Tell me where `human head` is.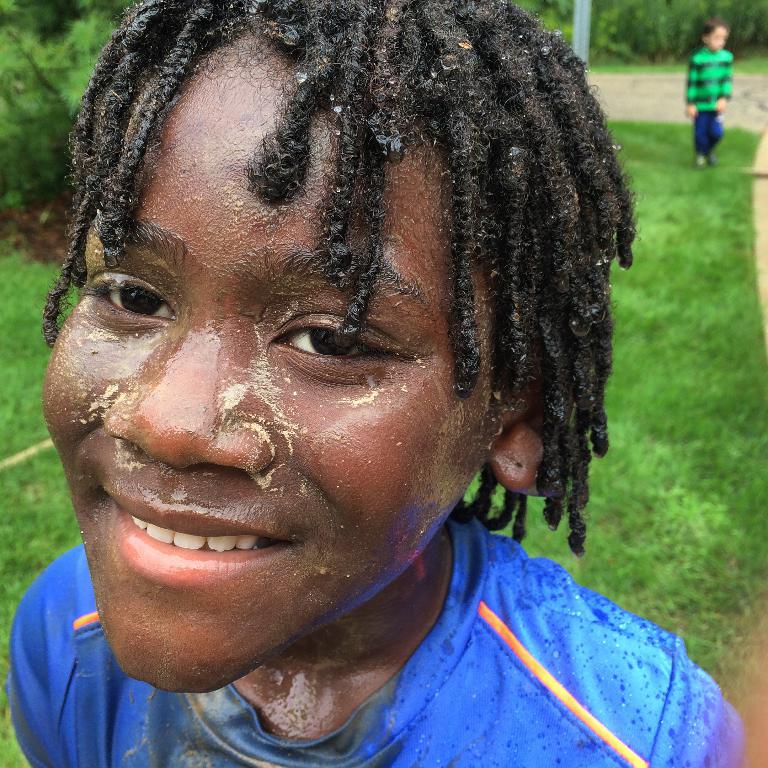
`human head` is at region(698, 17, 731, 54).
